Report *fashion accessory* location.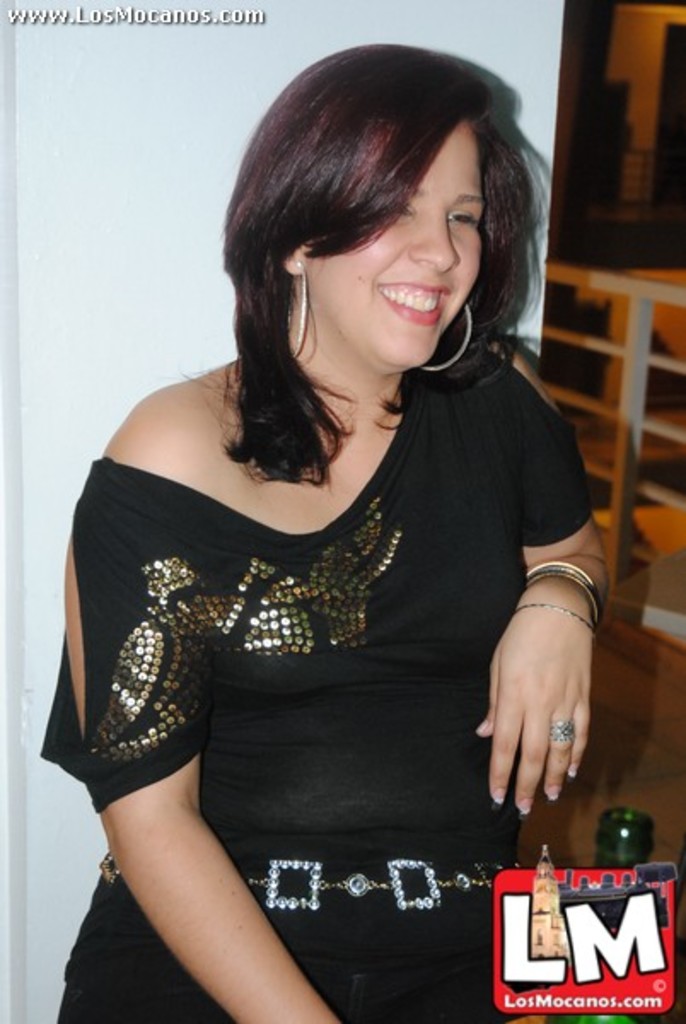
Report: left=418, top=297, right=478, bottom=372.
